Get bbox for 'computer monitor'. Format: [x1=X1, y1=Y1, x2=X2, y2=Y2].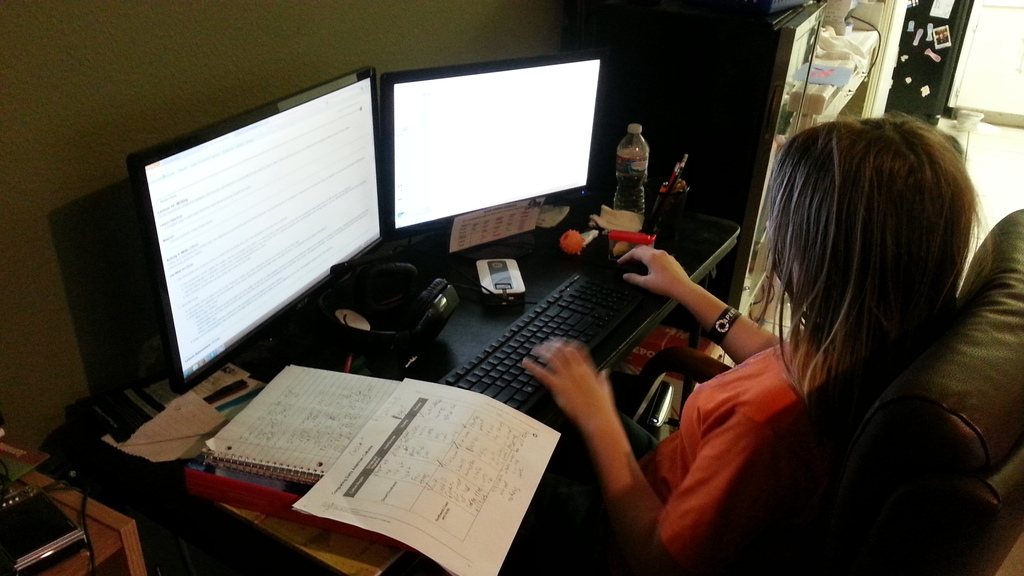
[x1=120, y1=55, x2=399, y2=431].
